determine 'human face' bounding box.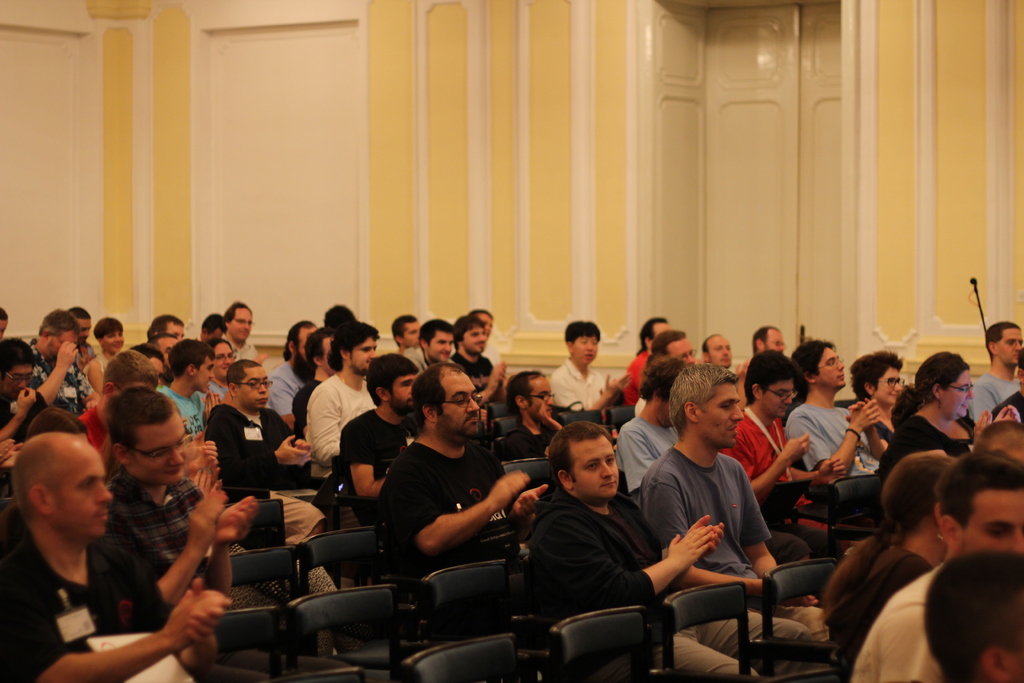
Determined: [x1=873, y1=365, x2=904, y2=403].
